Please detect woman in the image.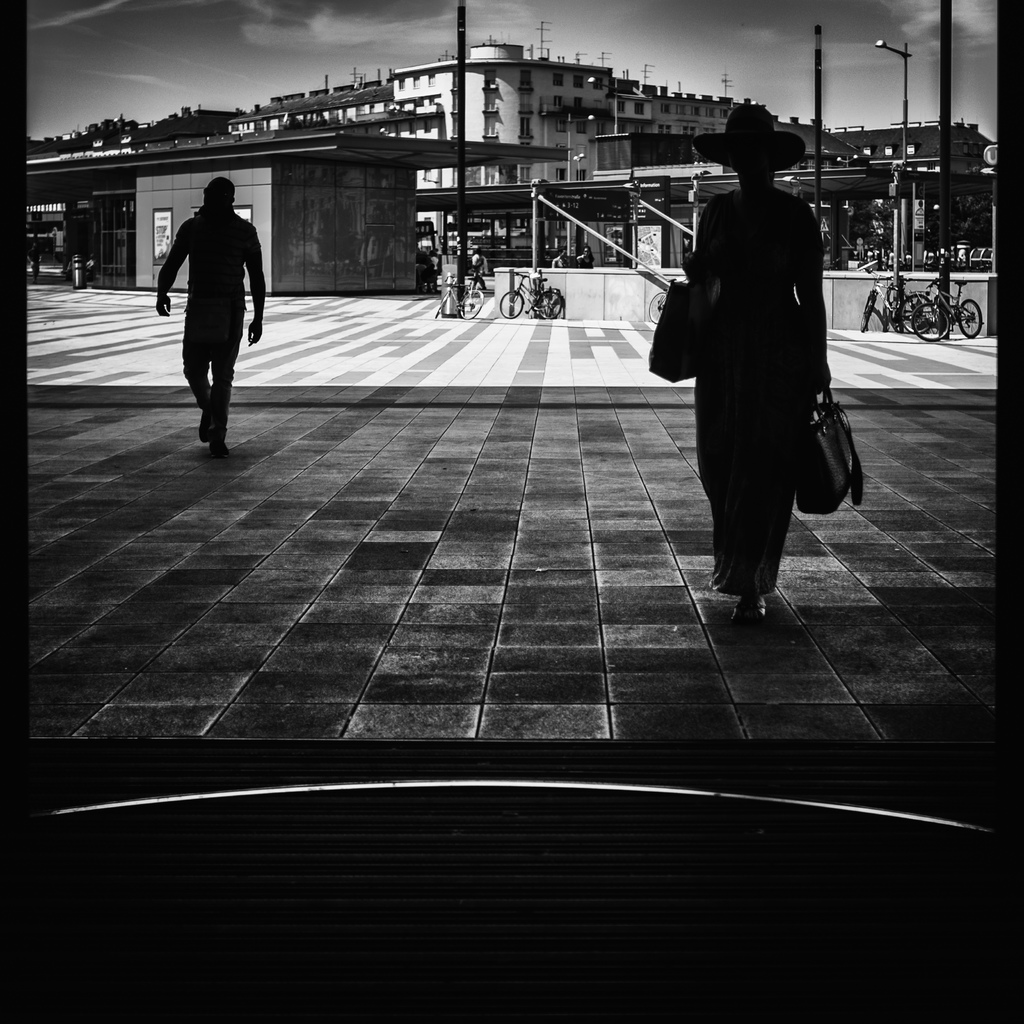
left=658, top=109, right=868, bottom=646.
